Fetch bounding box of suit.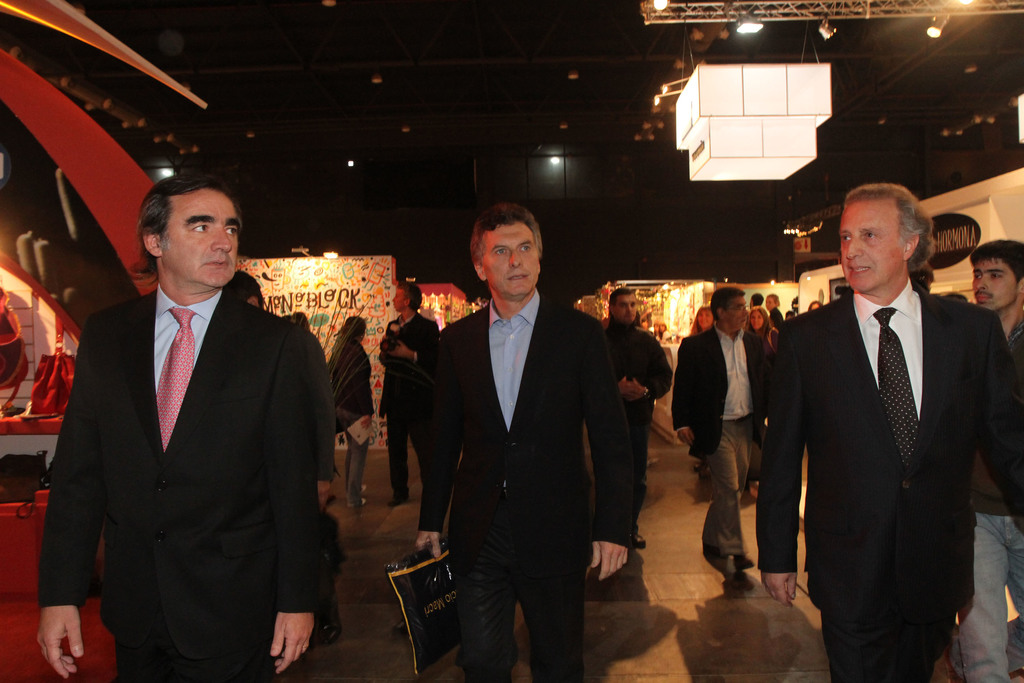
Bbox: 424/189/638/676.
